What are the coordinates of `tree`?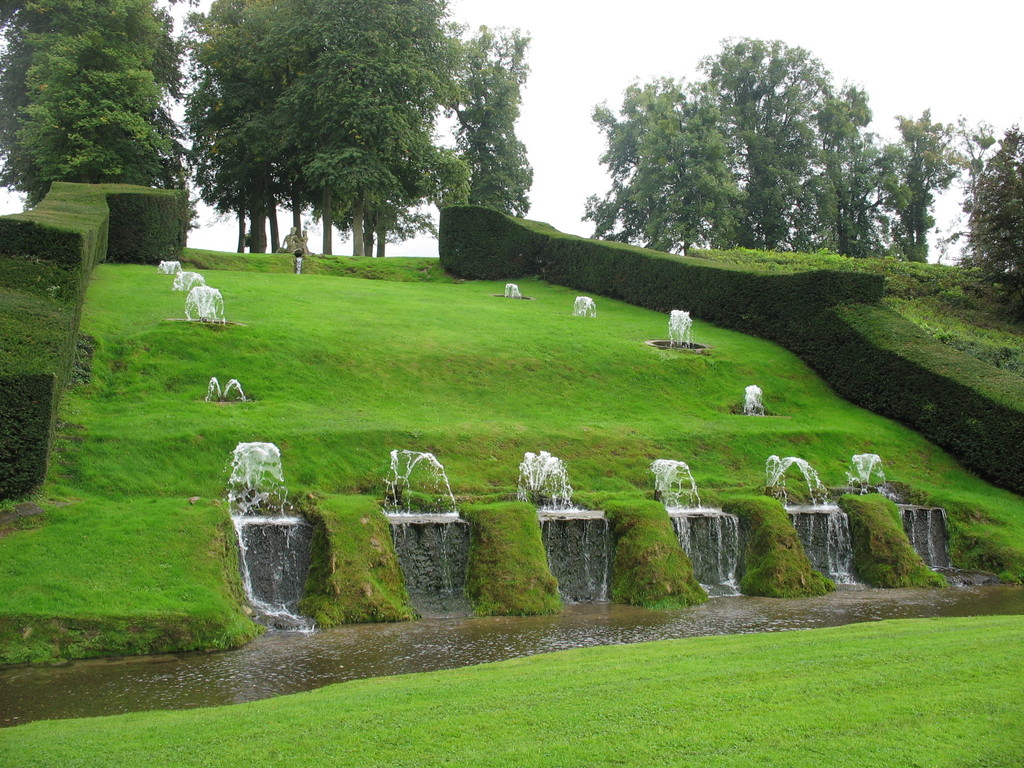
[192, 0, 248, 253].
